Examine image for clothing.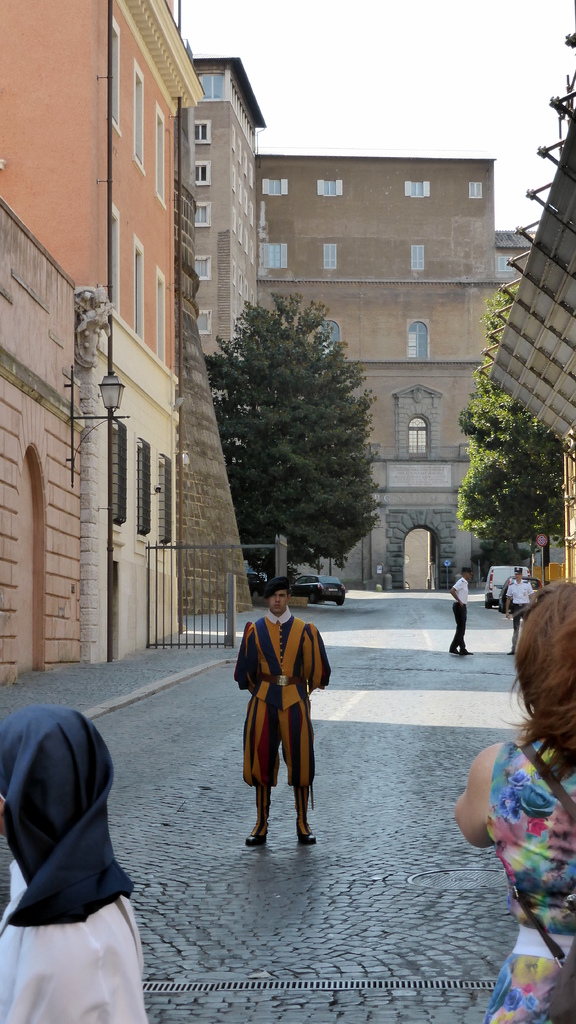
Examination result: left=0, top=701, right=151, bottom=1023.
